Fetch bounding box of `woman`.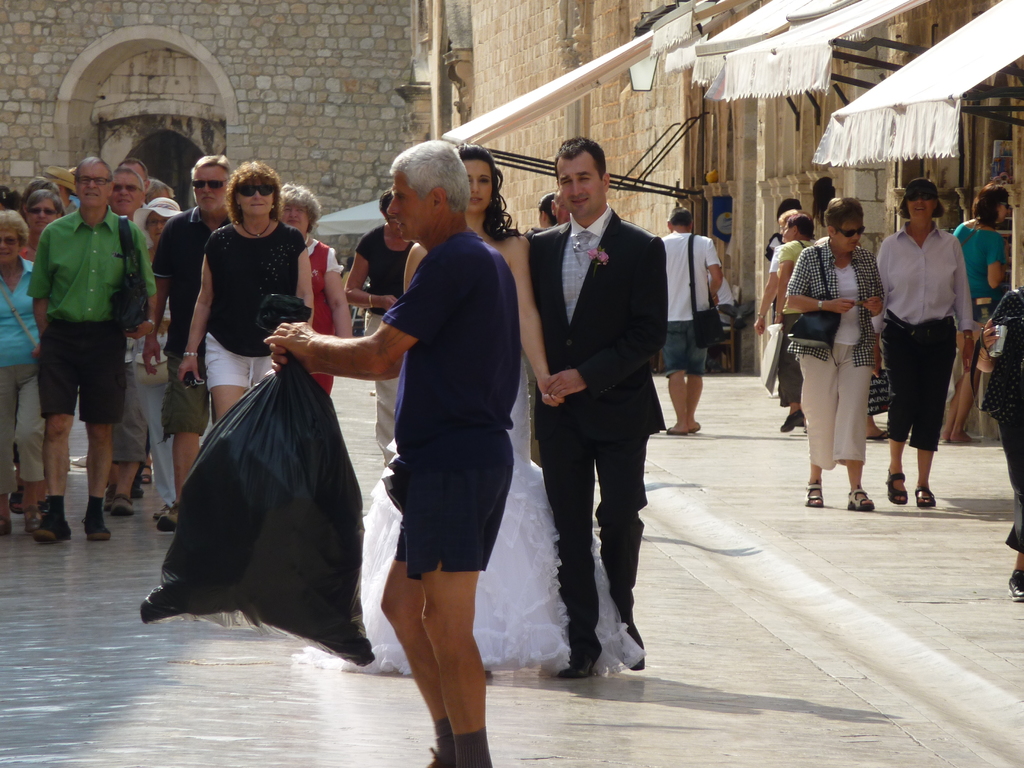
Bbox: rect(123, 198, 184, 531).
